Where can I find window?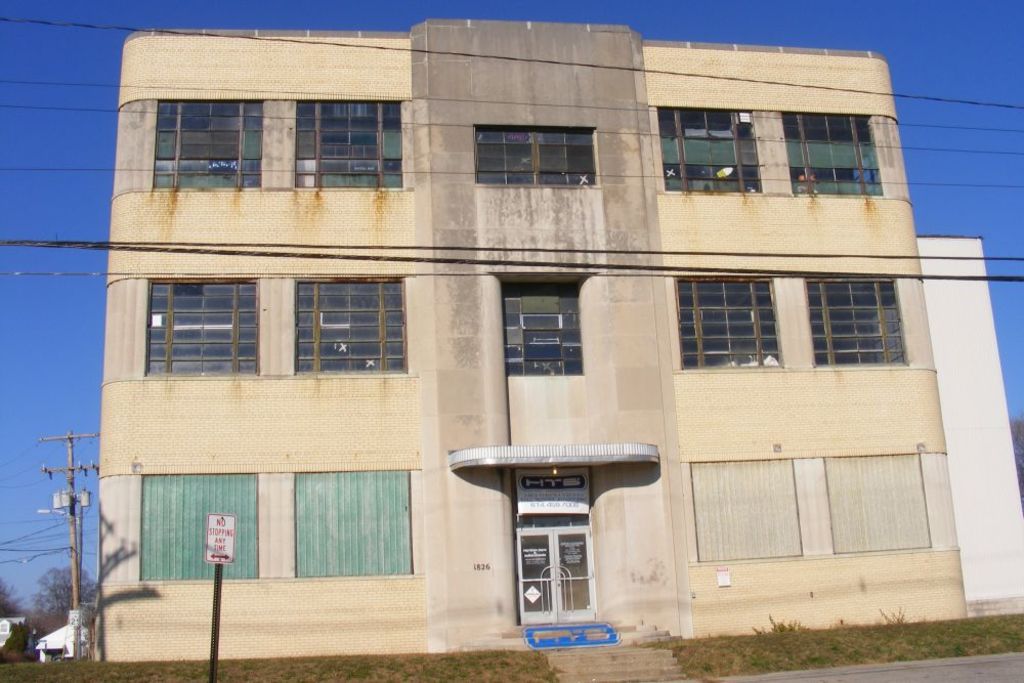
You can find it at left=655, top=109, right=764, bottom=190.
